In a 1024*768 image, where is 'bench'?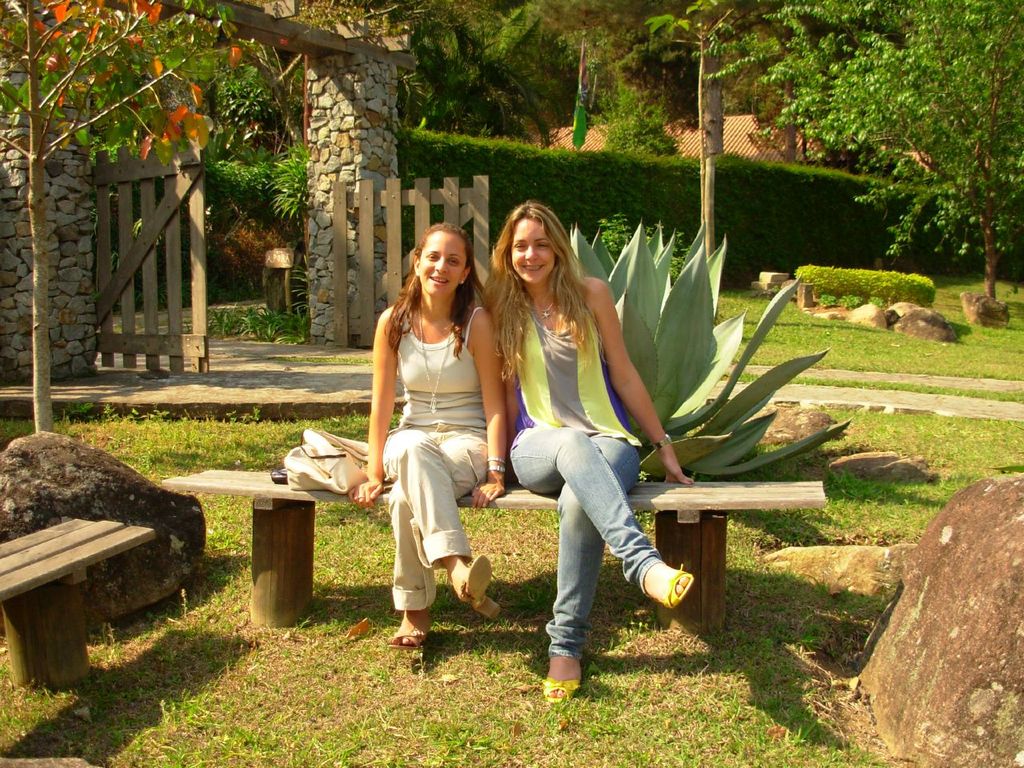
Rect(0, 522, 155, 696).
